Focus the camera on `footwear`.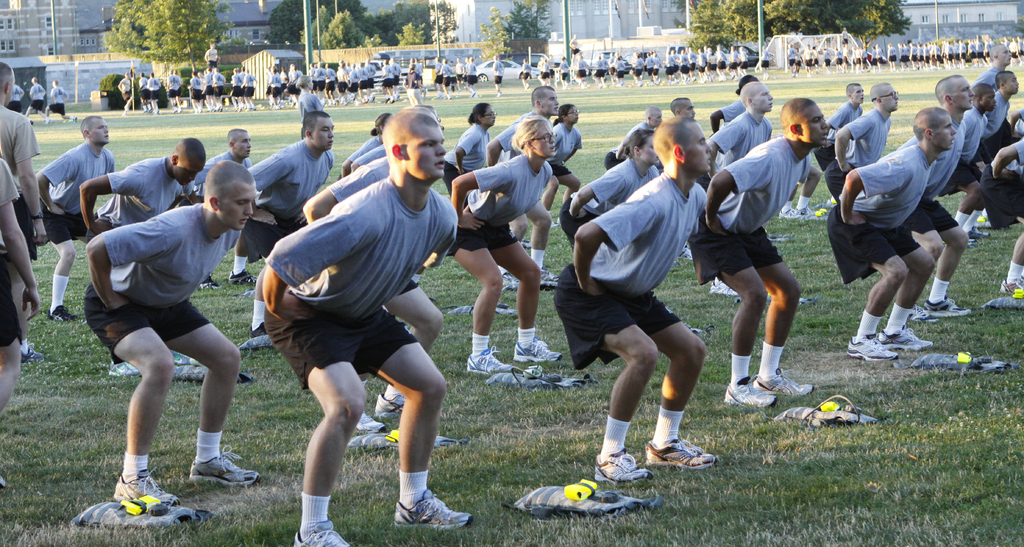
Focus region: <region>294, 521, 349, 546</region>.
